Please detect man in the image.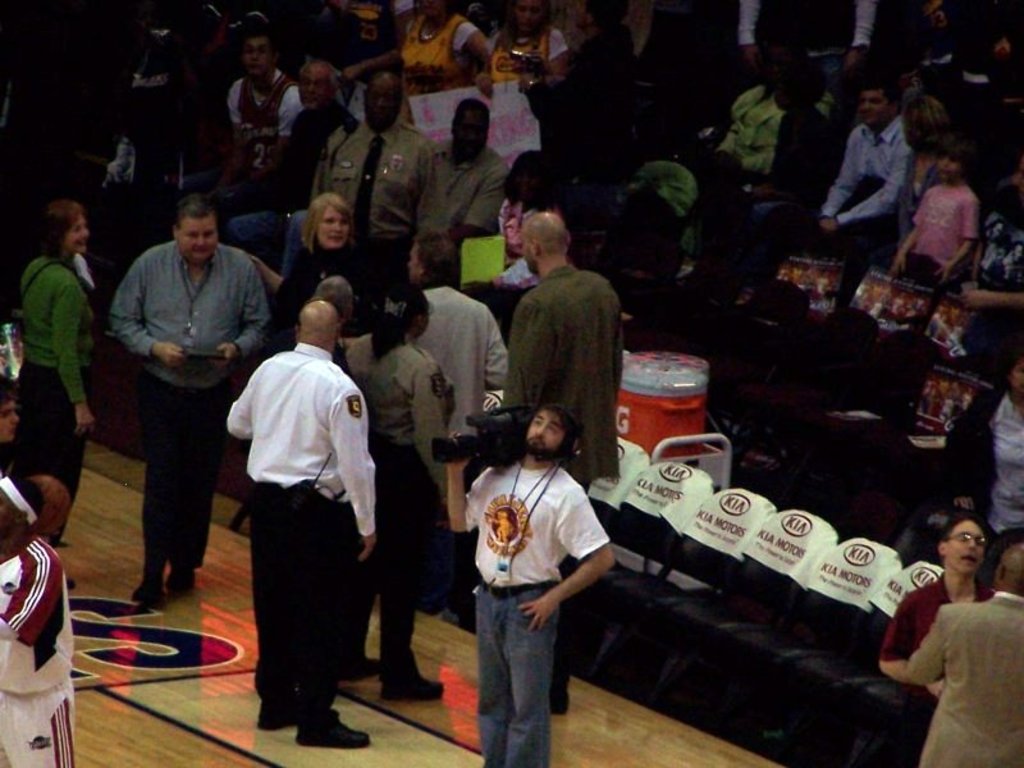
locate(419, 102, 508, 285).
